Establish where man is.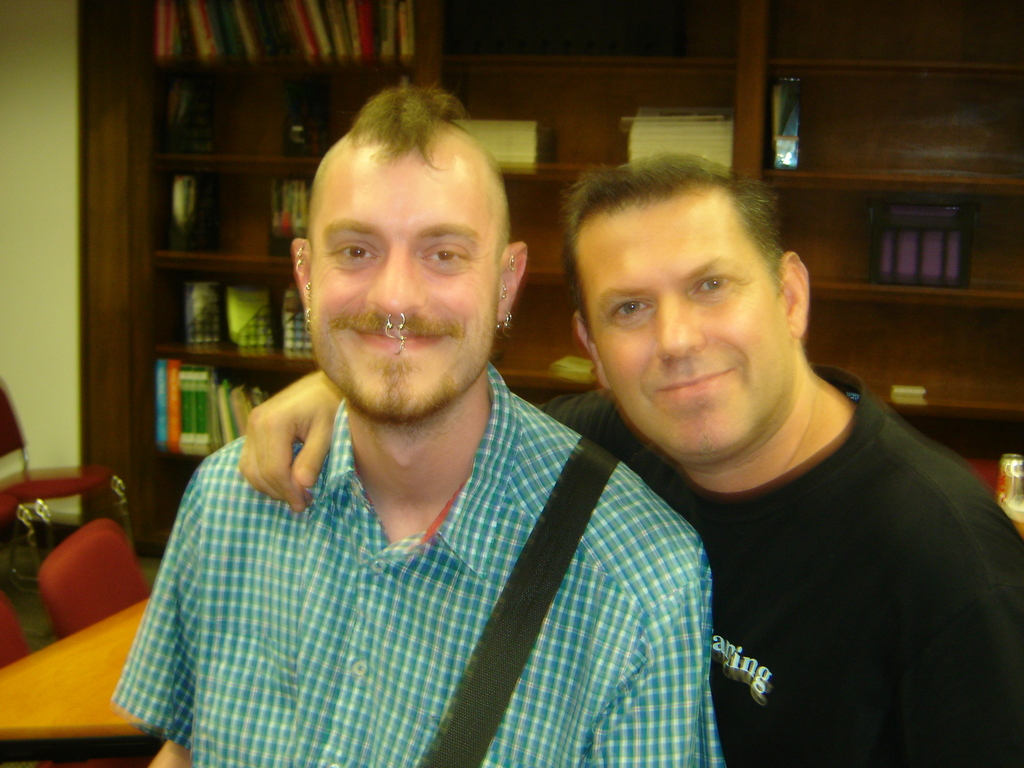
Established at <bbox>228, 145, 1023, 767</bbox>.
